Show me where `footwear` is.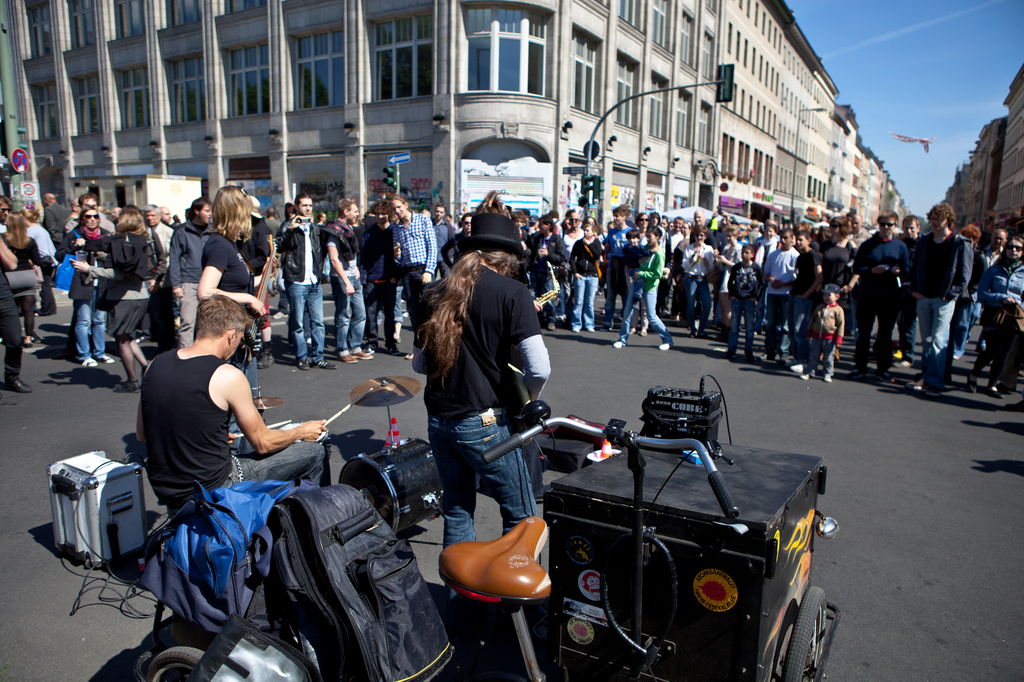
`footwear` is at [744, 357, 758, 362].
